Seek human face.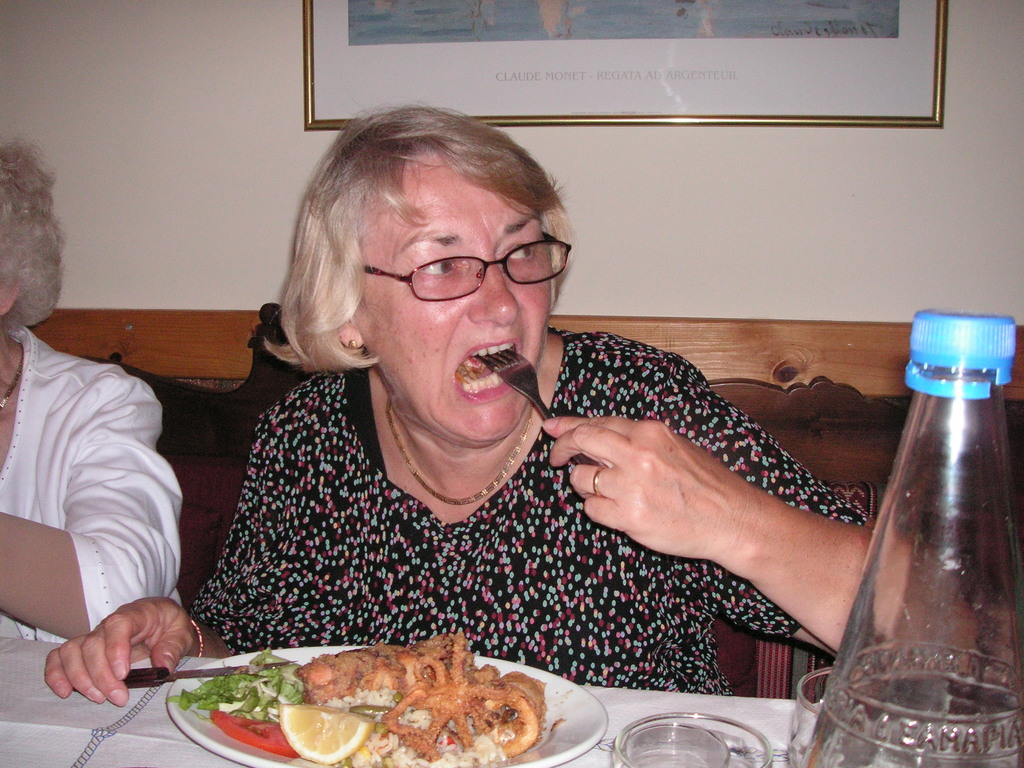
detection(352, 157, 561, 444).
